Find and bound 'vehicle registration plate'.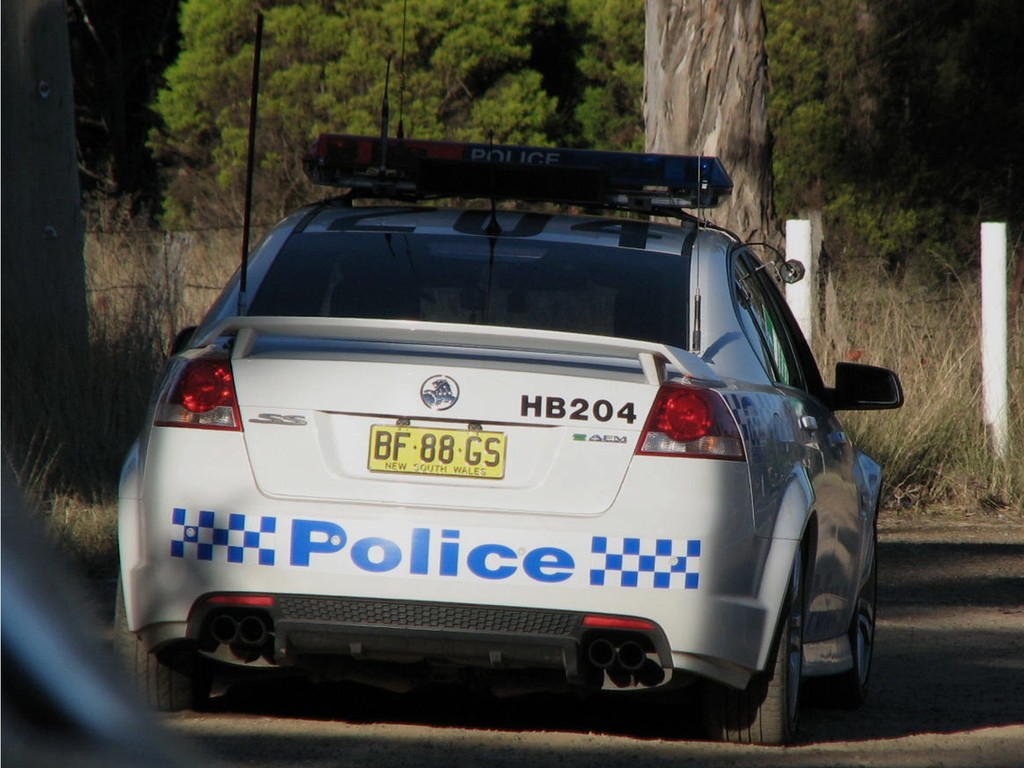
Bound: locate(366, 428, 508, 478).
